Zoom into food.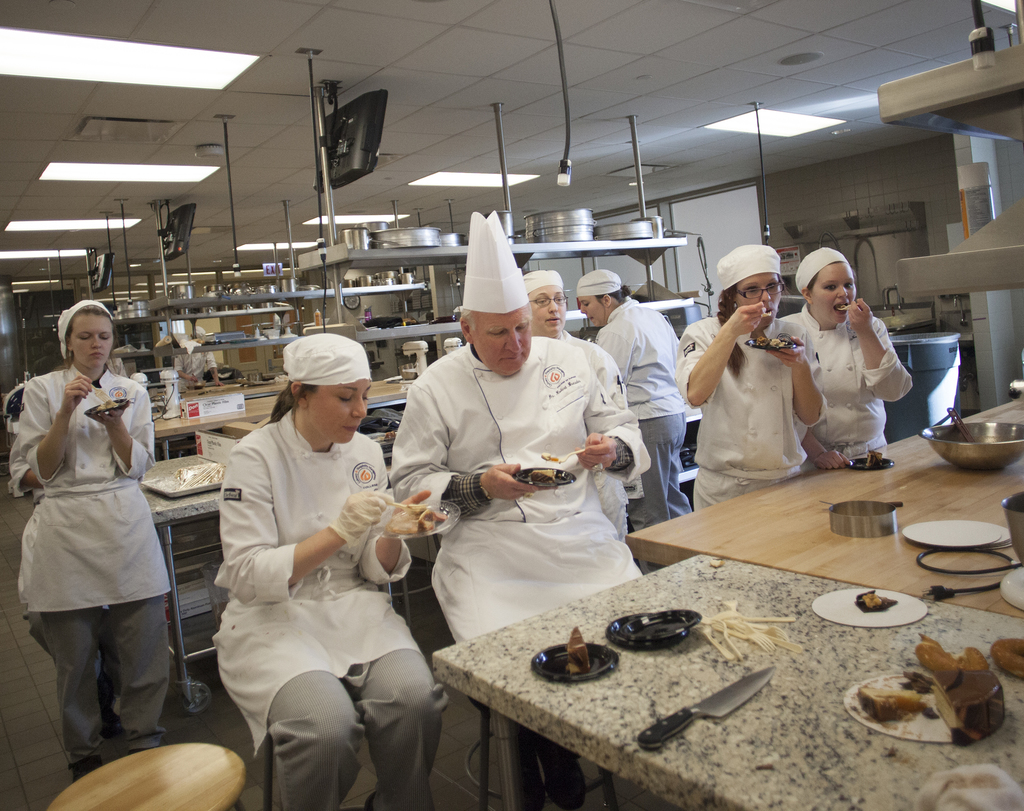
Zoom target: bbox=(94, 398, 118, 410).
